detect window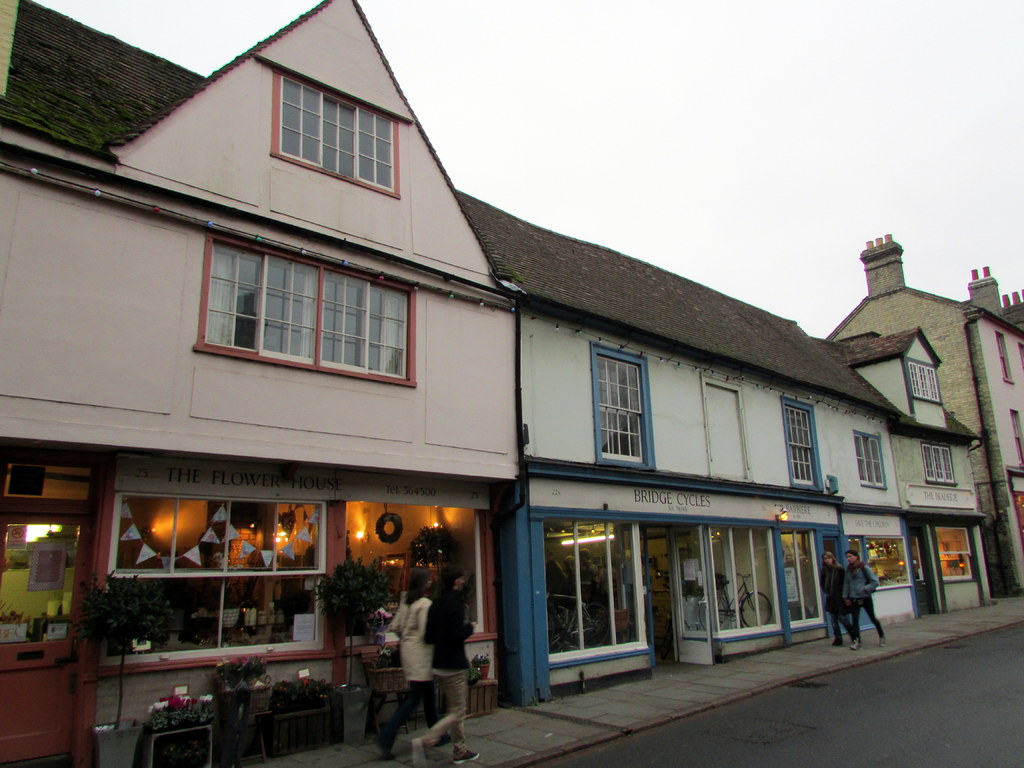
<box>176,236,425,389</box>
